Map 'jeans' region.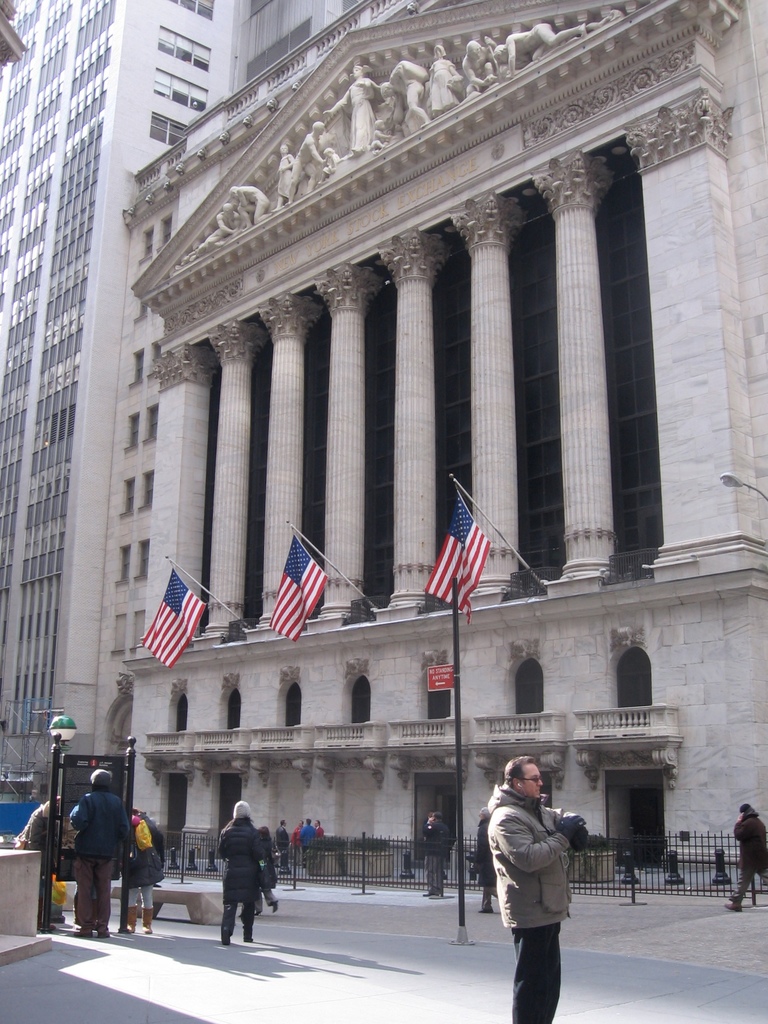
Mapped to bbox=[502, 908, 578, 1002].
